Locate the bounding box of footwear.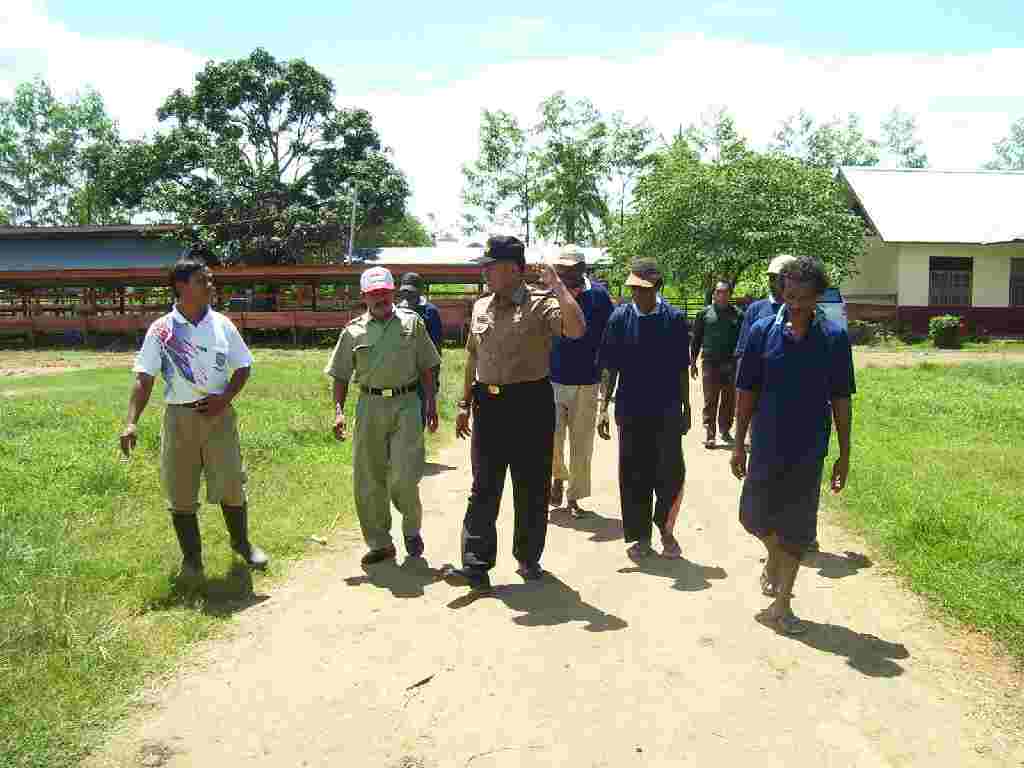
Bounding box: pyautogui.locateOnScreen(171, 509, 207, 583).
